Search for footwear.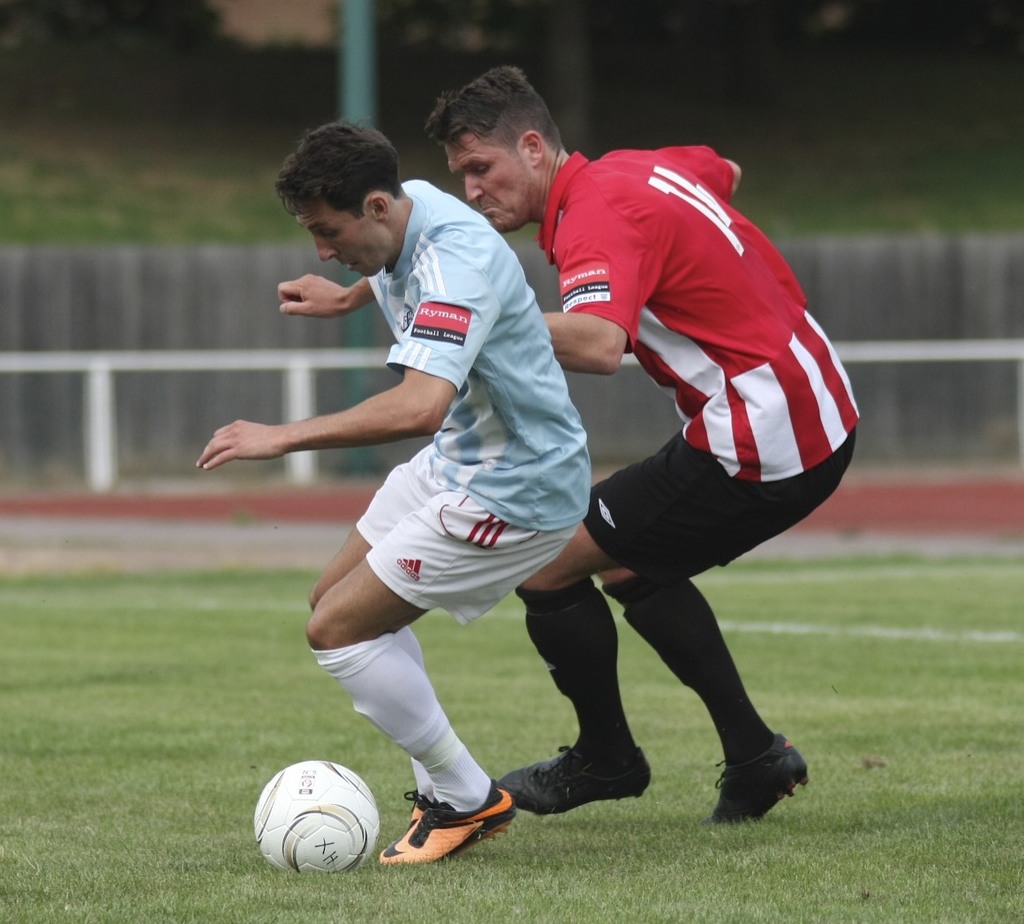
Found at (x1=689, y1=732, x2=809, y2=827).
